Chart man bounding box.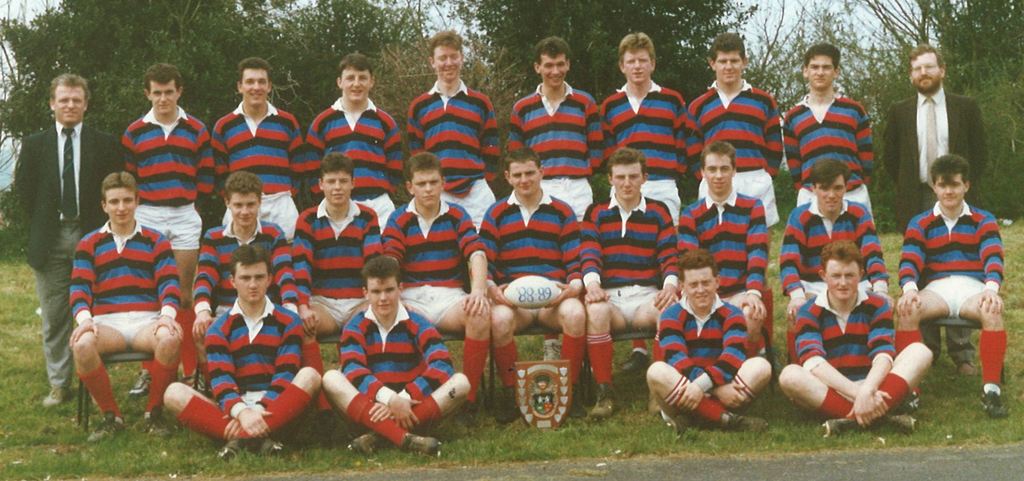
Charted: 888:51:991:385.
